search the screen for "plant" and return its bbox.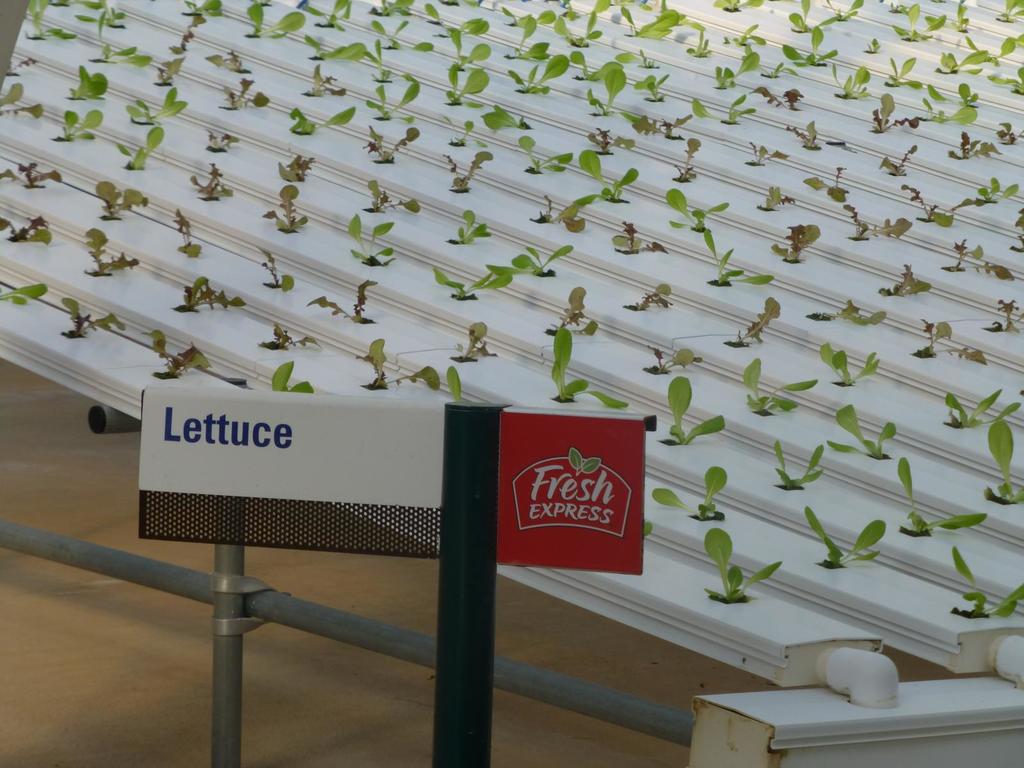
Found: (left=657, top=0, right=705, bottom=30).
